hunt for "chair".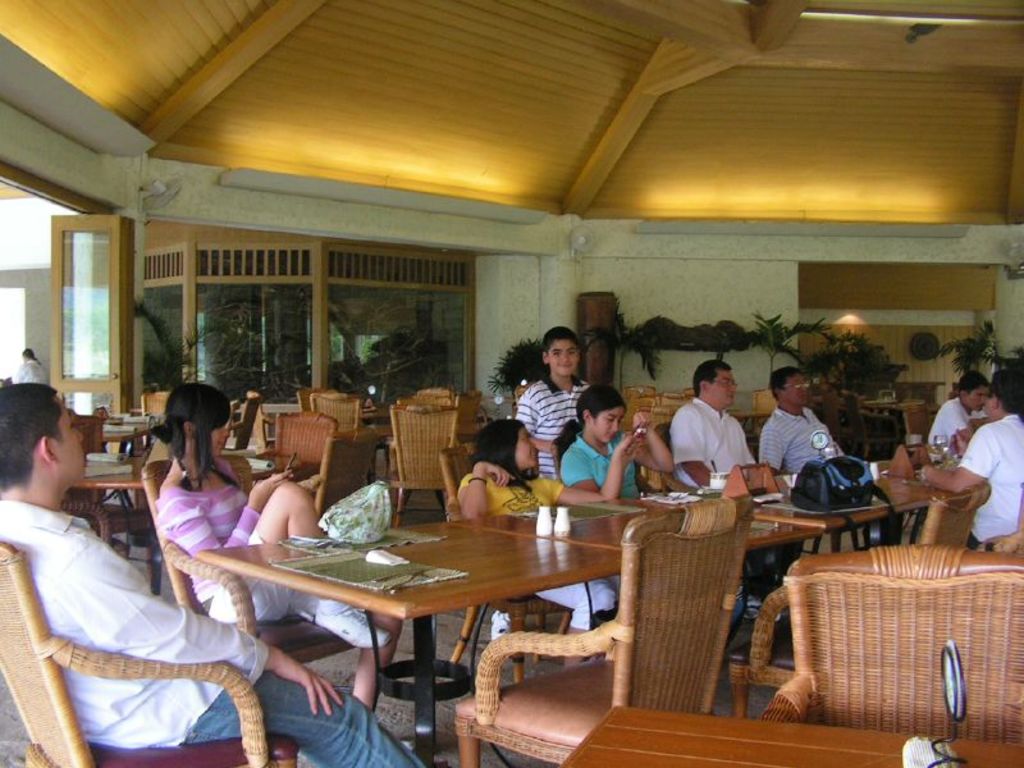
Hunted down at bbox(131, 392, 163, 453).
